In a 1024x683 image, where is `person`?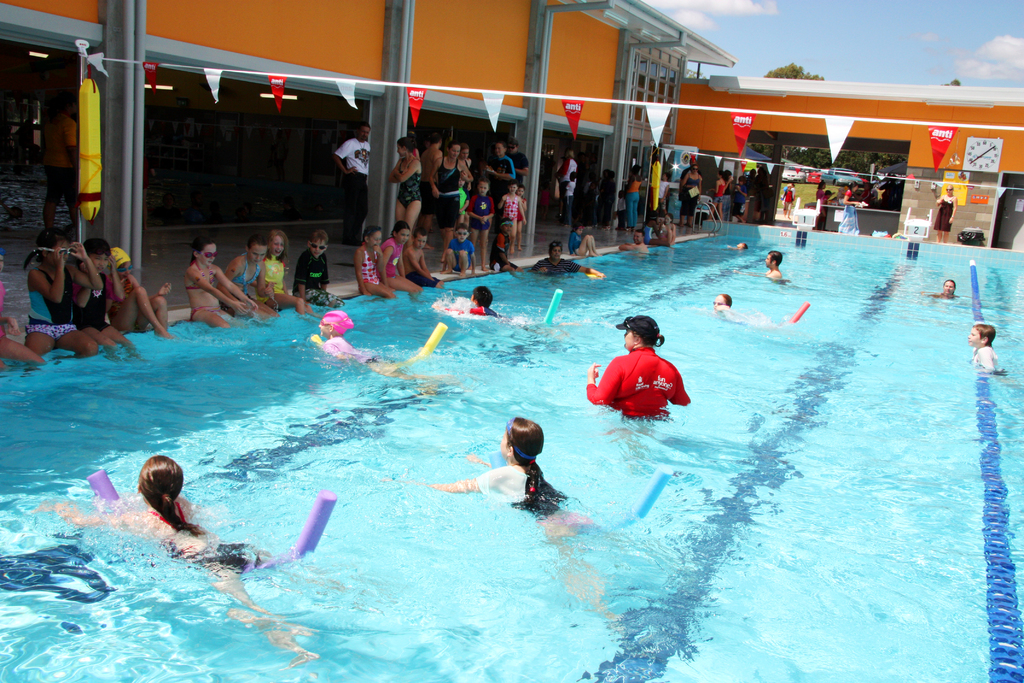
select_region(529, 239, 609, 281).
